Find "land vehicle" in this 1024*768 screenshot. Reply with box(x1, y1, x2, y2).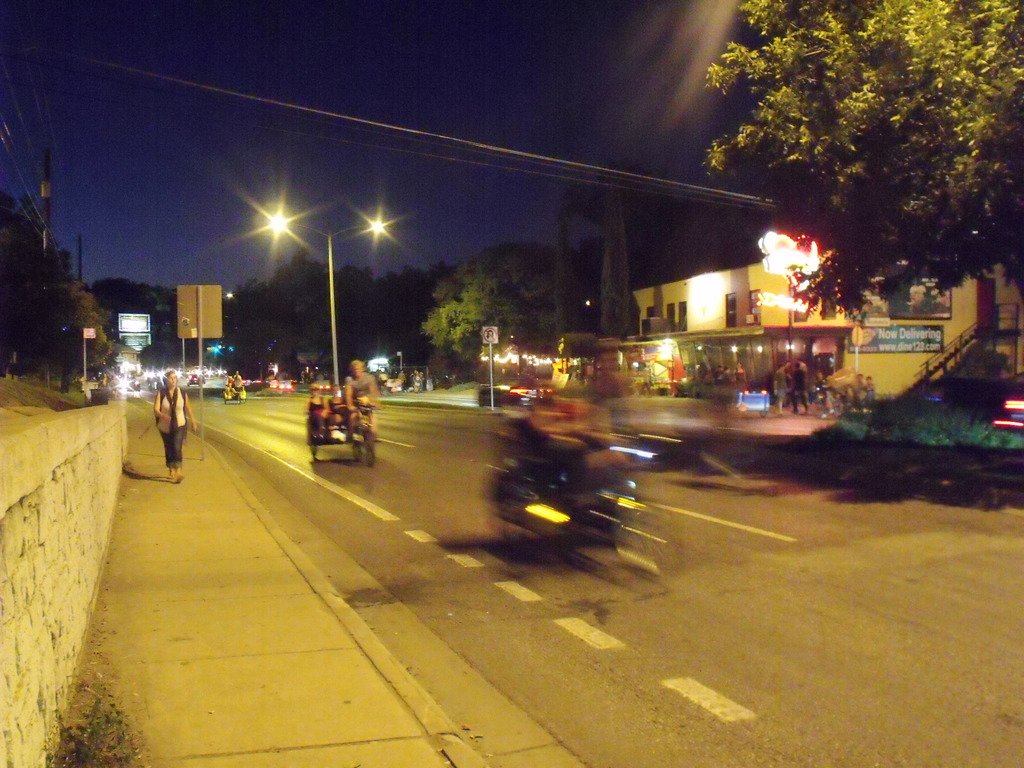
box(489, 419, 682, 578).
